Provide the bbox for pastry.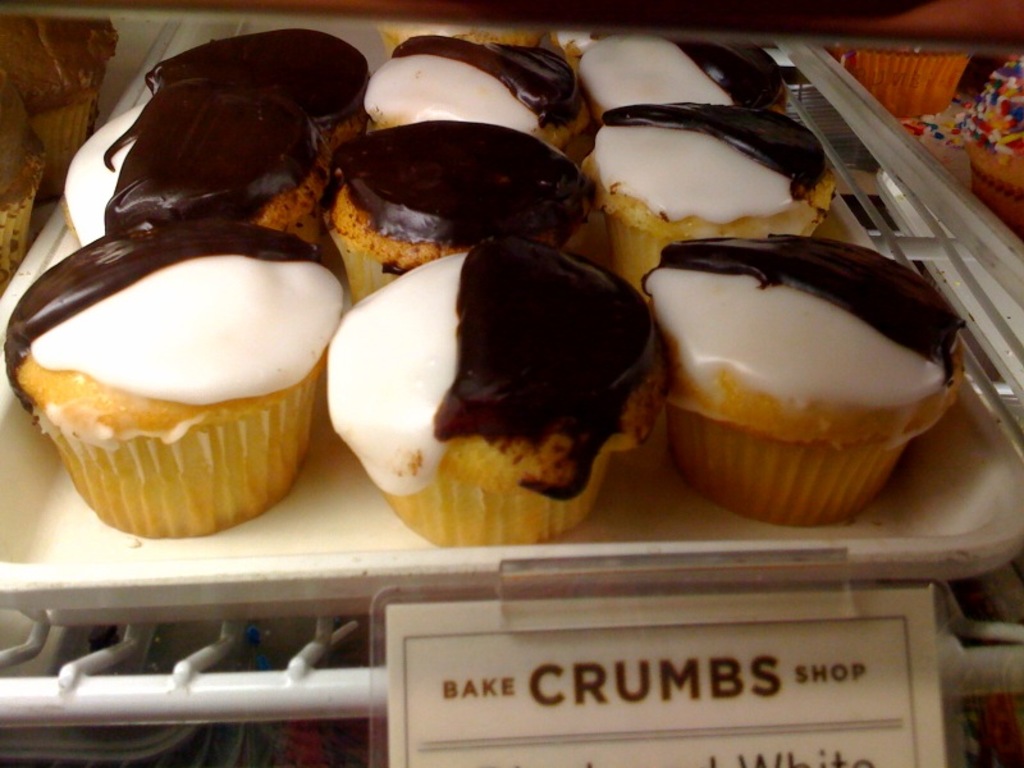
crop(0, 225, 355, 539).
